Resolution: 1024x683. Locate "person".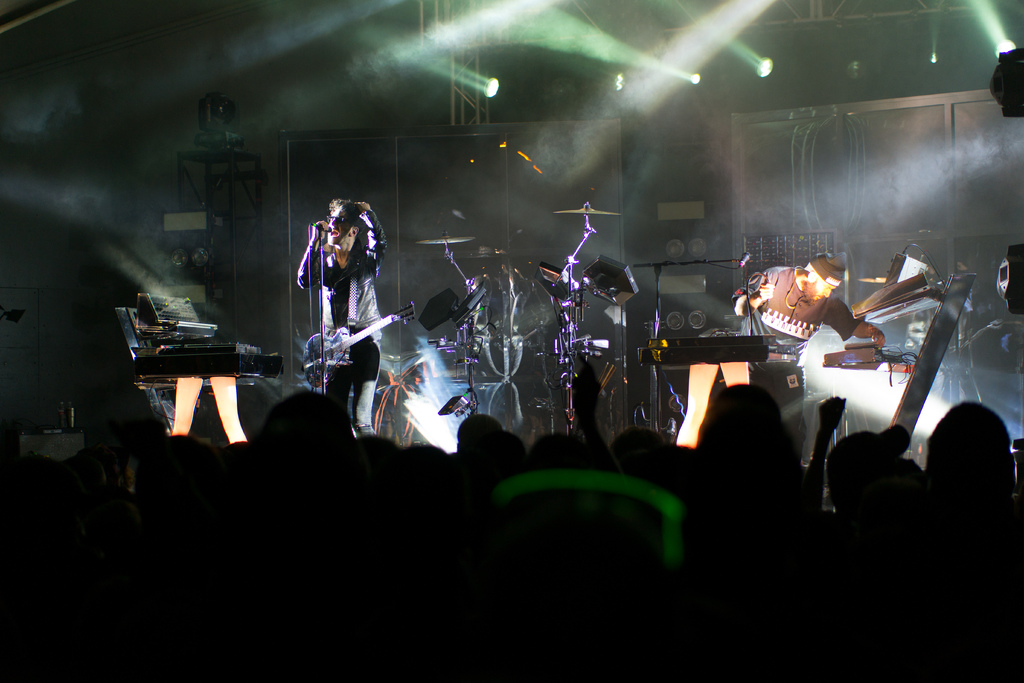
736, 251, 886, 462.
